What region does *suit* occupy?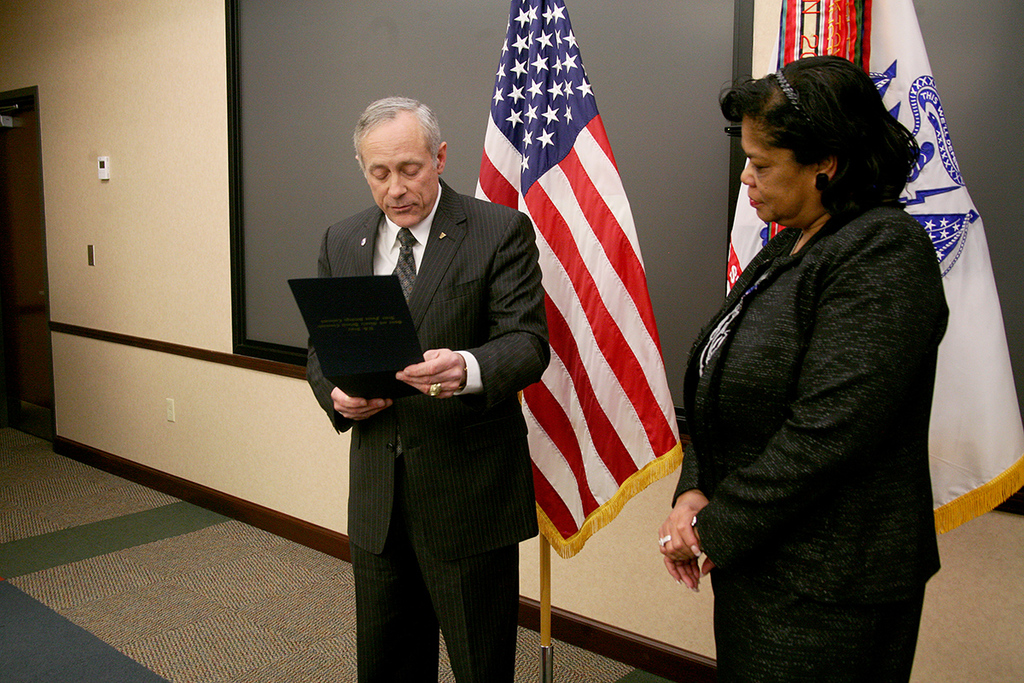
Rect(323, 262, 558, 670).
